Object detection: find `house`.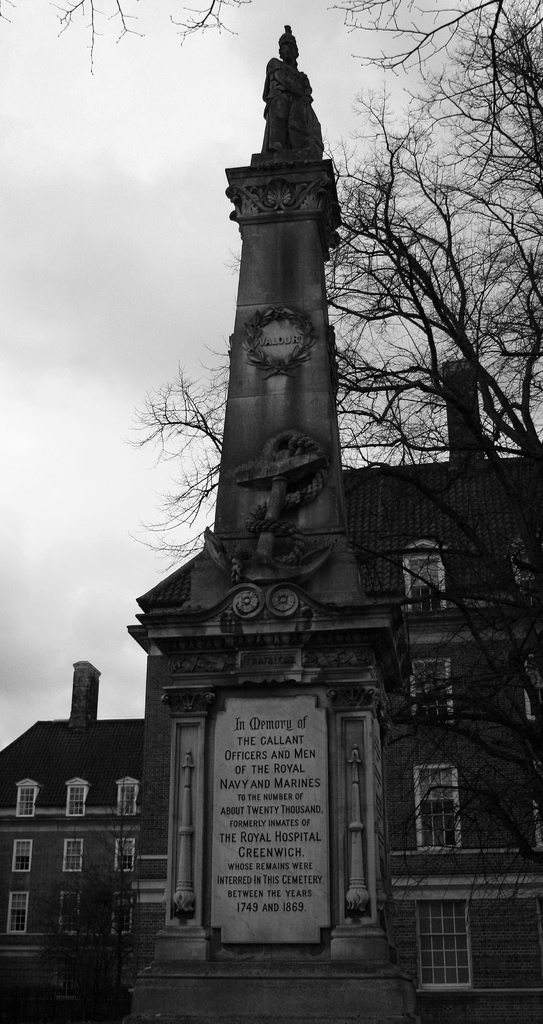
bbox(132, 372, 542, 1011).
